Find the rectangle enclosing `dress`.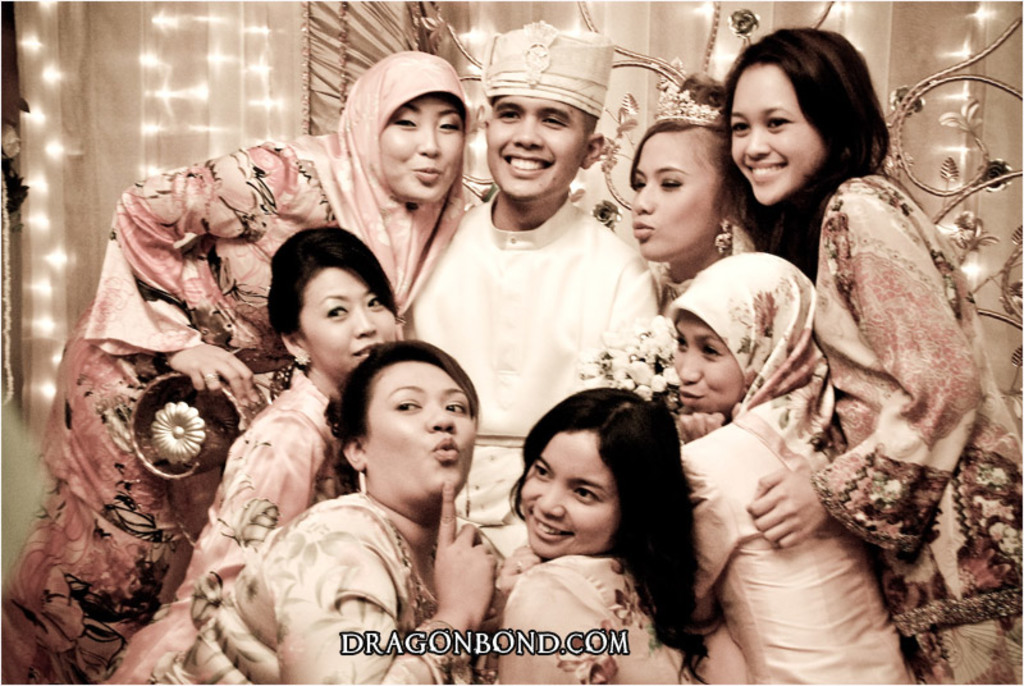
BBox(500, 552, 695, 685).
